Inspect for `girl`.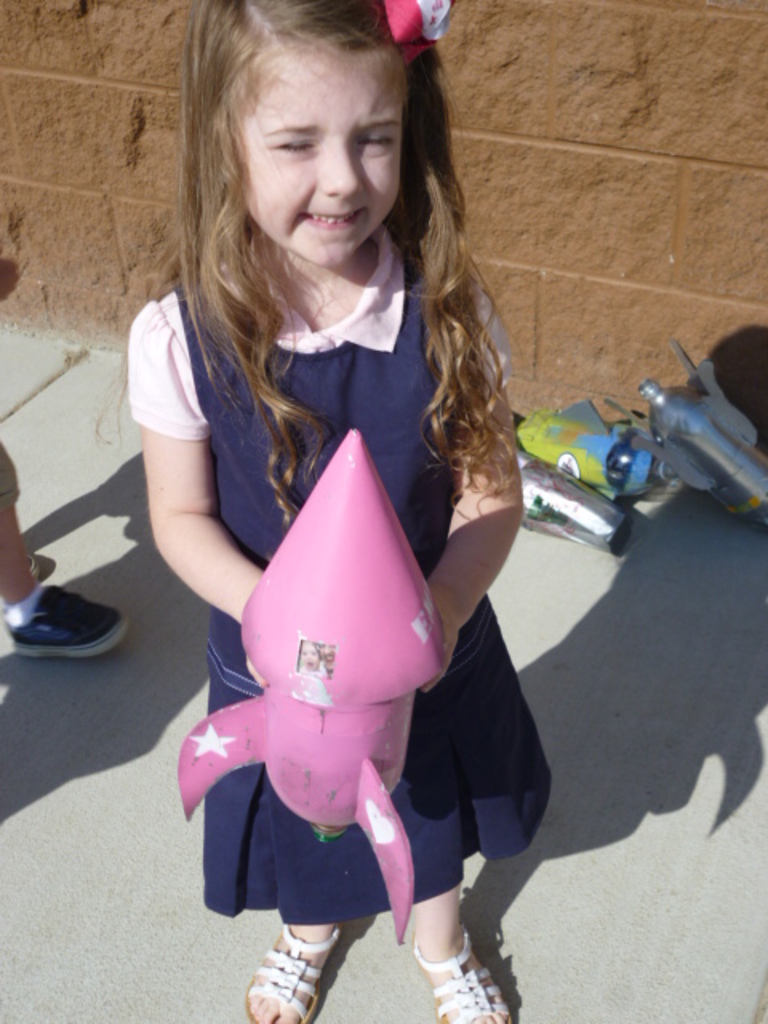
Inspection: pyautogui.locateOnScreen(93, 2, 557, 1021).
